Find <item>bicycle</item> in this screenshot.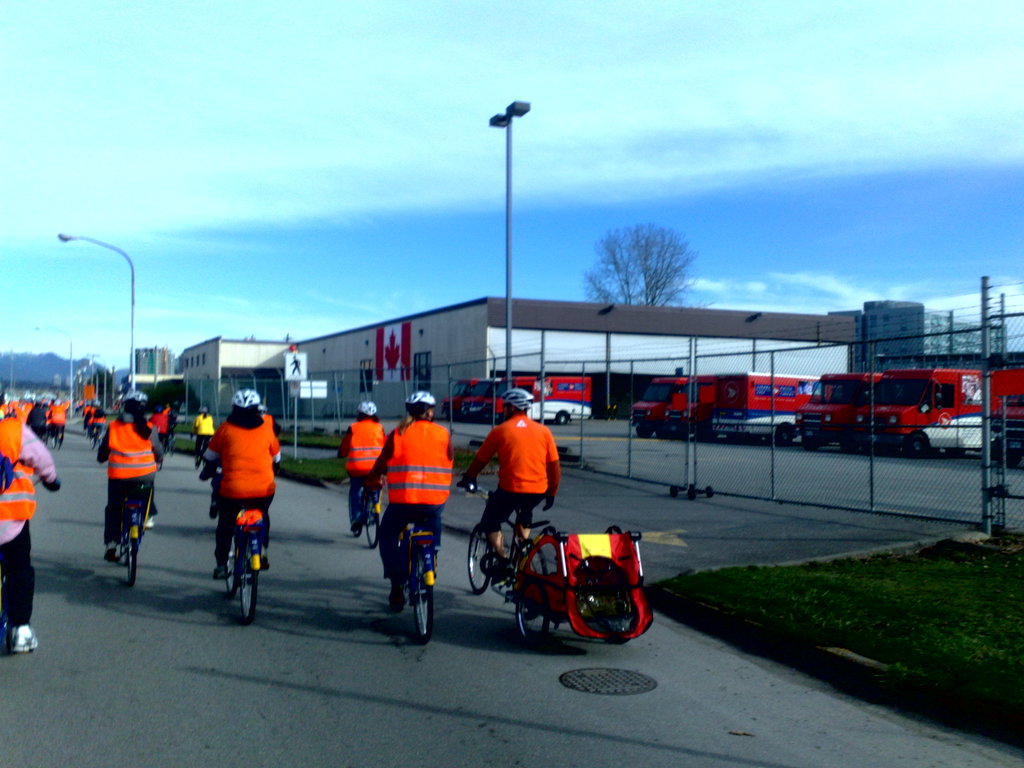
The bounding box for <item>bicycle</item> is select_region(458, 472, 553, 641).
